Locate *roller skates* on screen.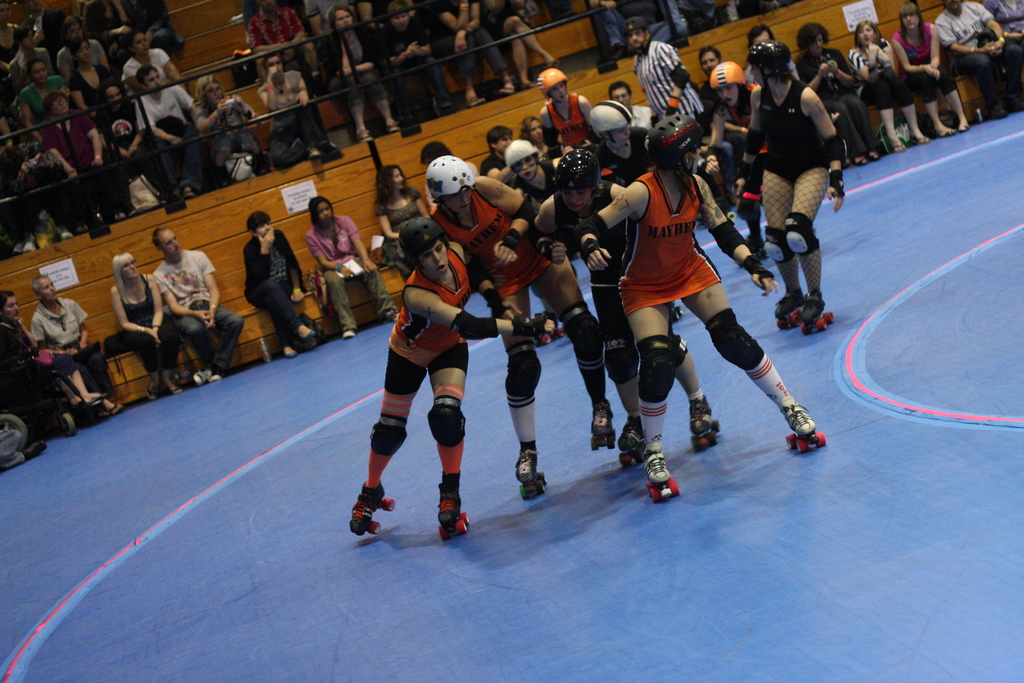
On screen at [436,475,472,539].
